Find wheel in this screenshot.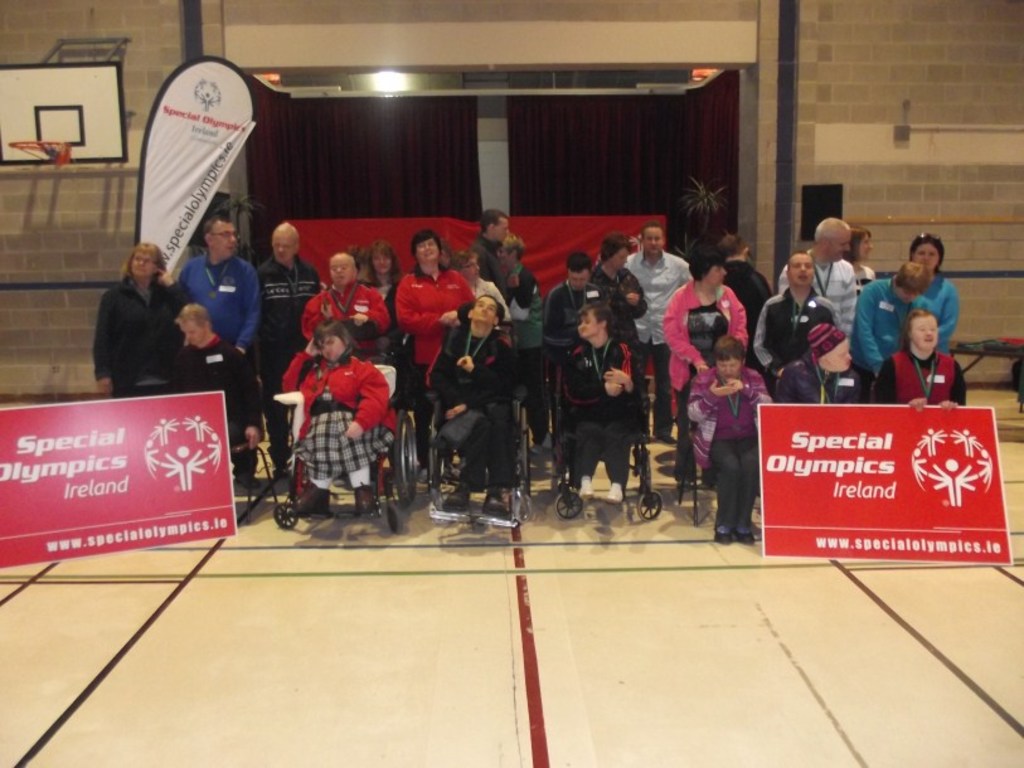
The bounding box for wheel is l=390, t=410, r=423, b=497.
